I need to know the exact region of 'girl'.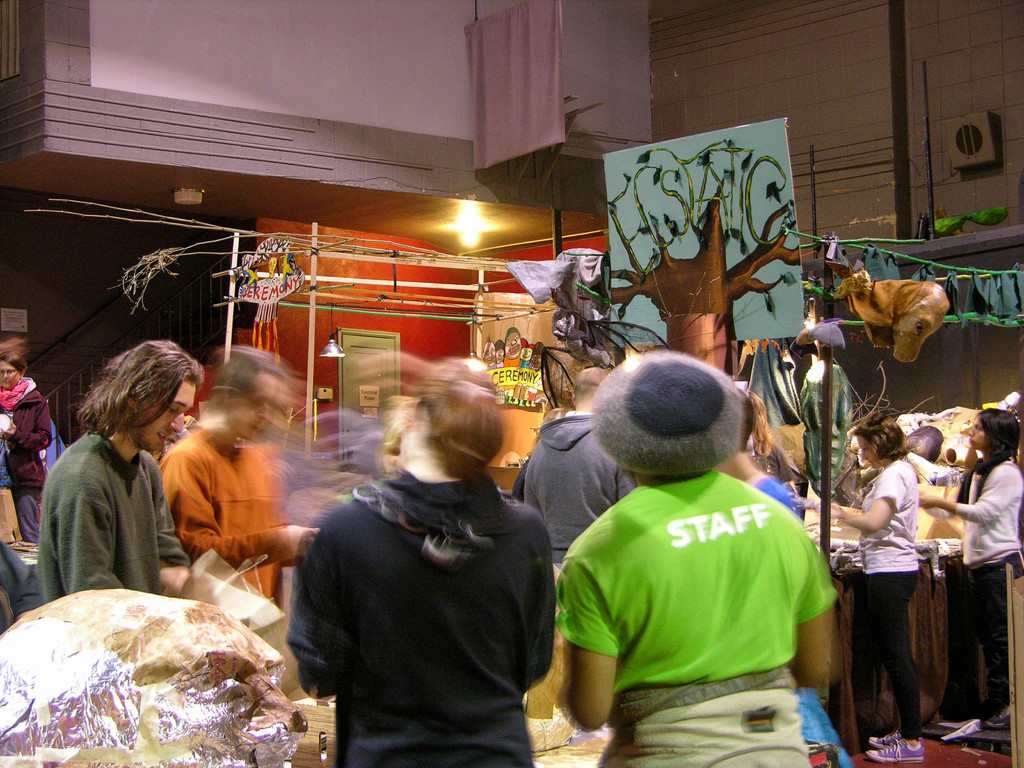
Region: region(818, 418, 924, 765).
